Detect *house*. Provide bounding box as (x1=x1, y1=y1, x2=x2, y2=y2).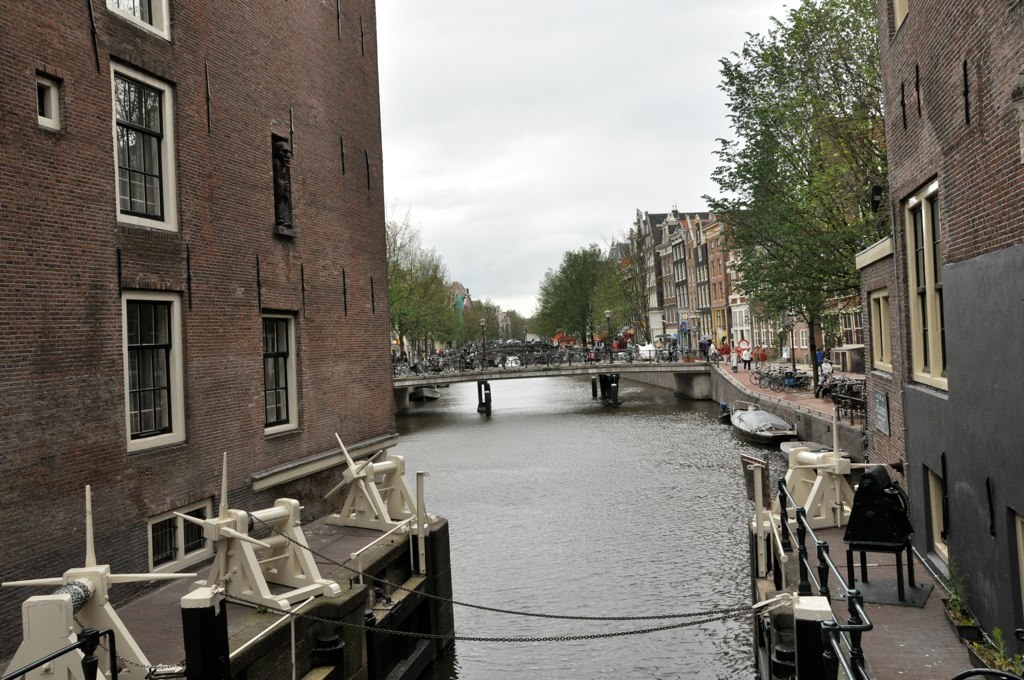
(x1=0, y1=0, x2=401, y2=661).
